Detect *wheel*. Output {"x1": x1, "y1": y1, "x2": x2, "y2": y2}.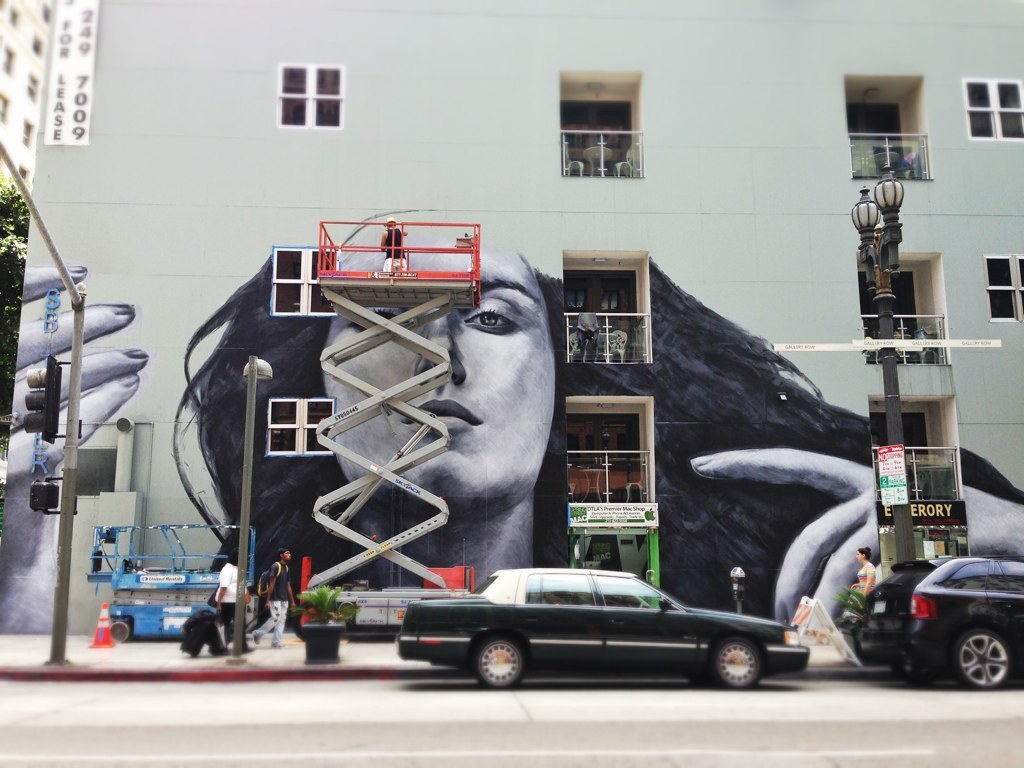
{"x1": 473, "y1": 630, "x2": 530, "y2": 687}.
